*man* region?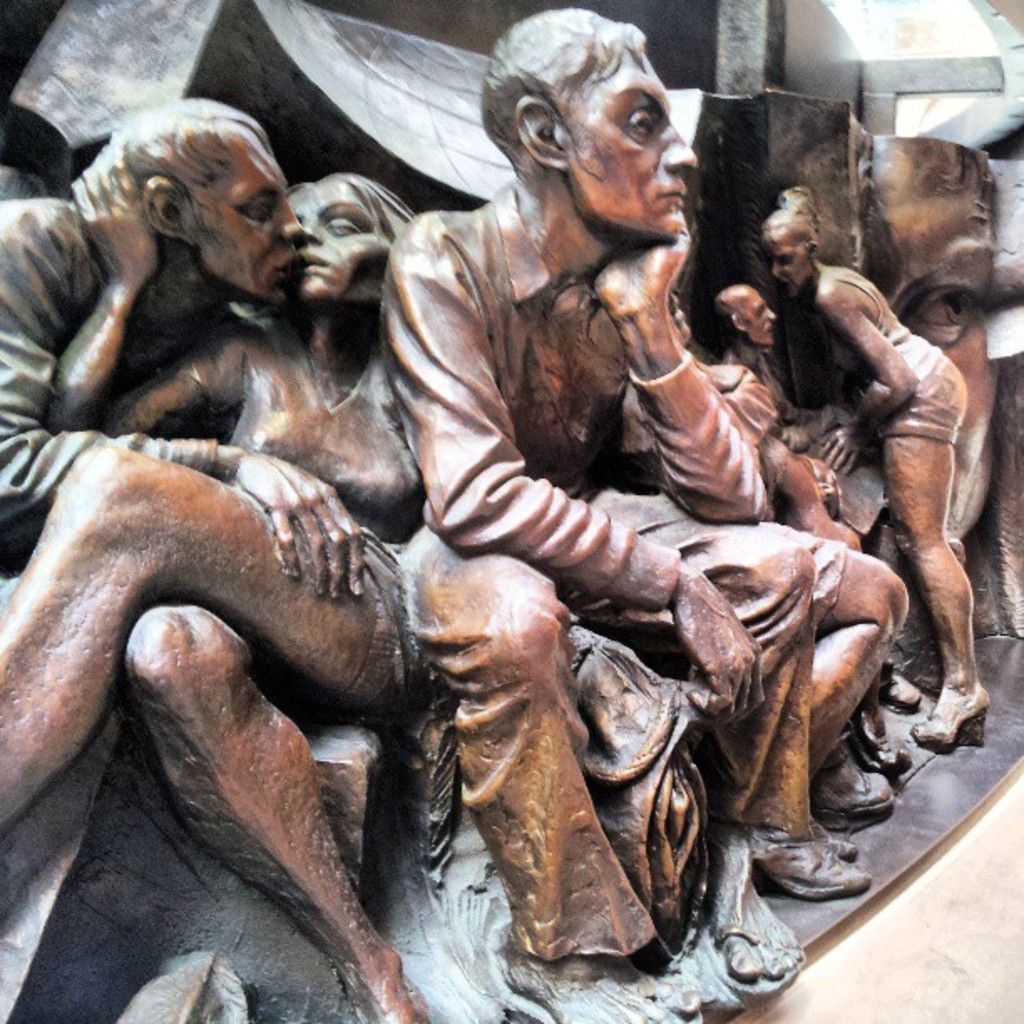
[0,94,376,643]
